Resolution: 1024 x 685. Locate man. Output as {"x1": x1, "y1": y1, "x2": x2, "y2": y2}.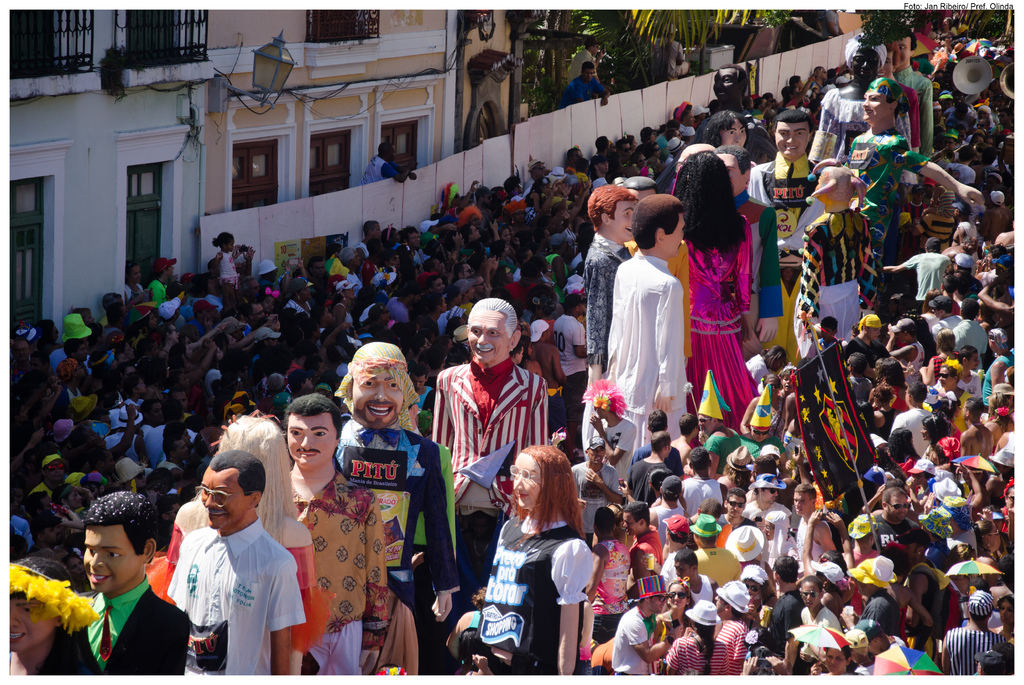
{"x1": 605, "y1": 191, "x2": 689, "y2": 442}.
